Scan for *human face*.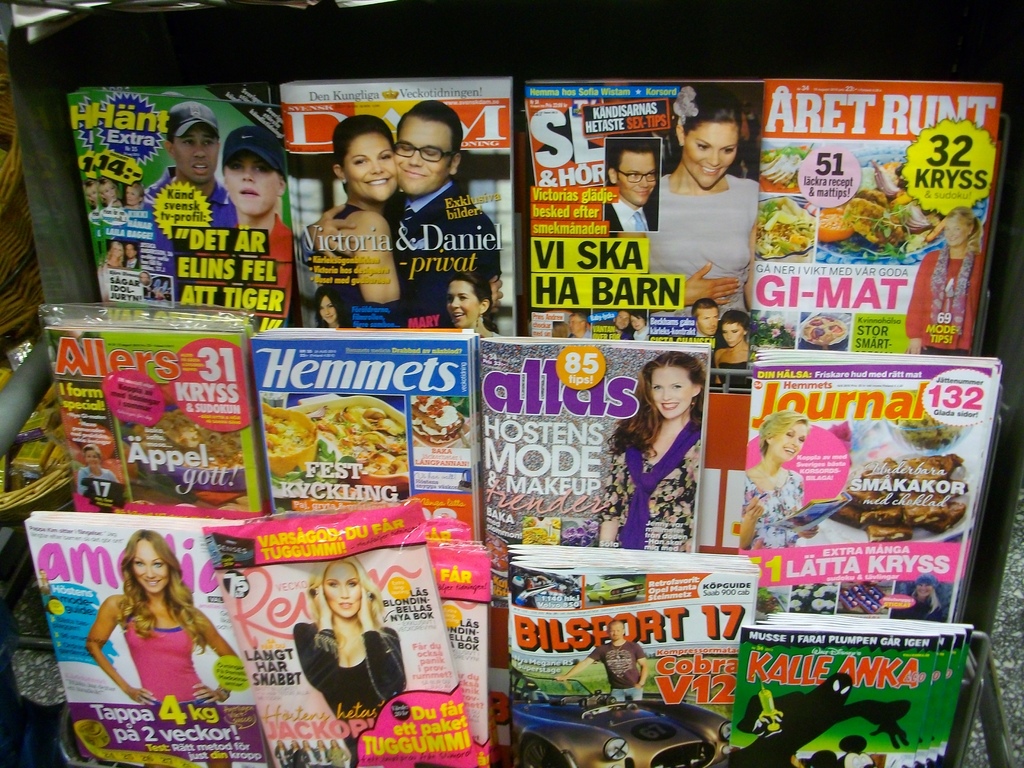
Scan result: box(945, 220, 967, 246).
